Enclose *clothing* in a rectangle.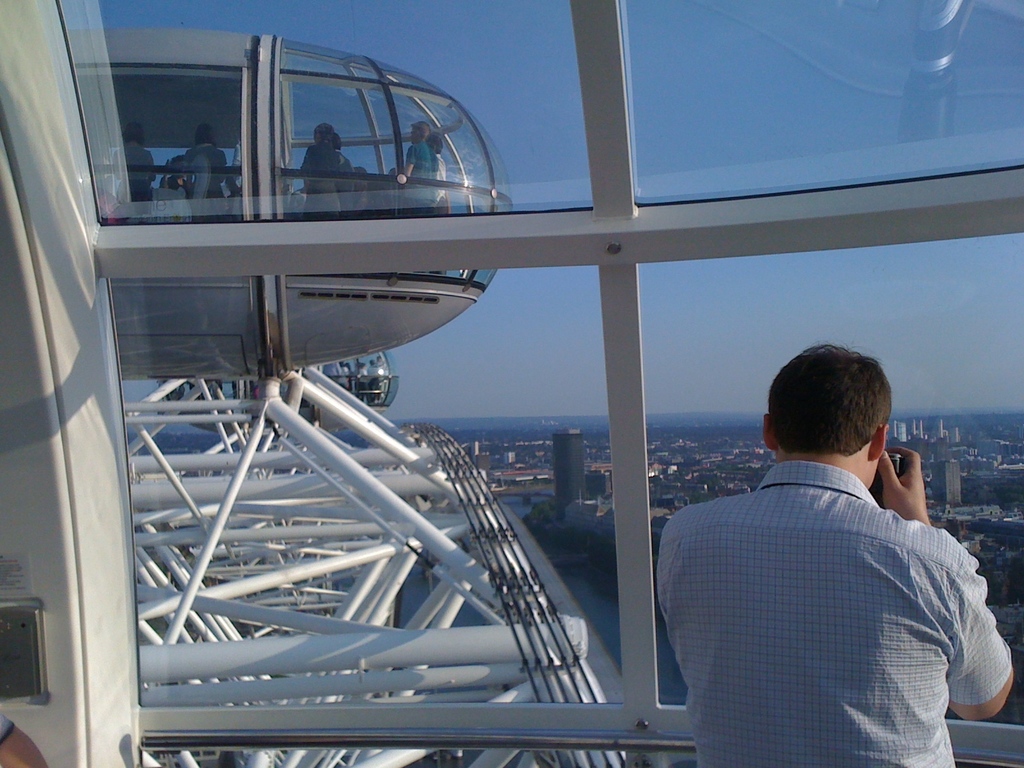
<box>657,420,1000,759</box>.
